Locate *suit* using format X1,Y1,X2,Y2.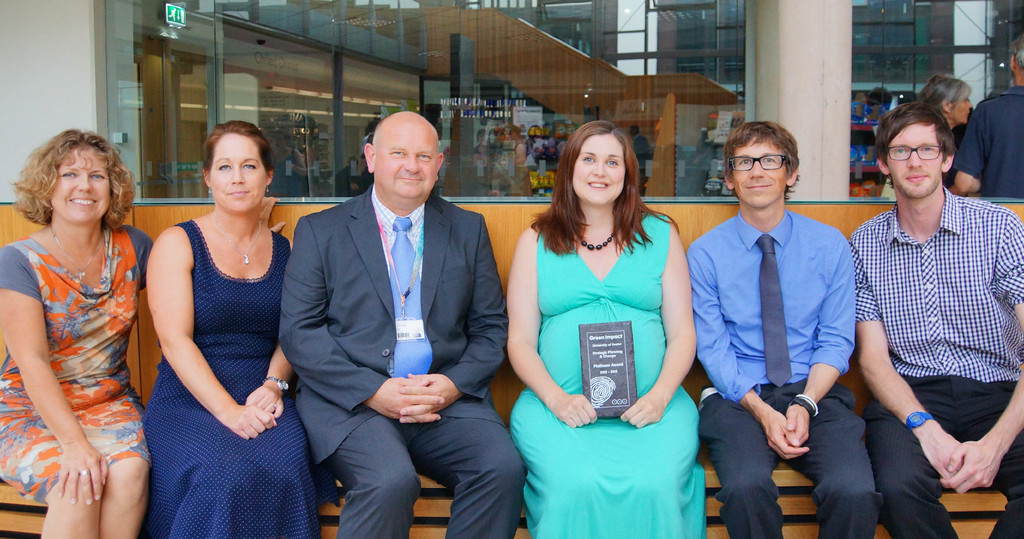
280,180,527,538.
